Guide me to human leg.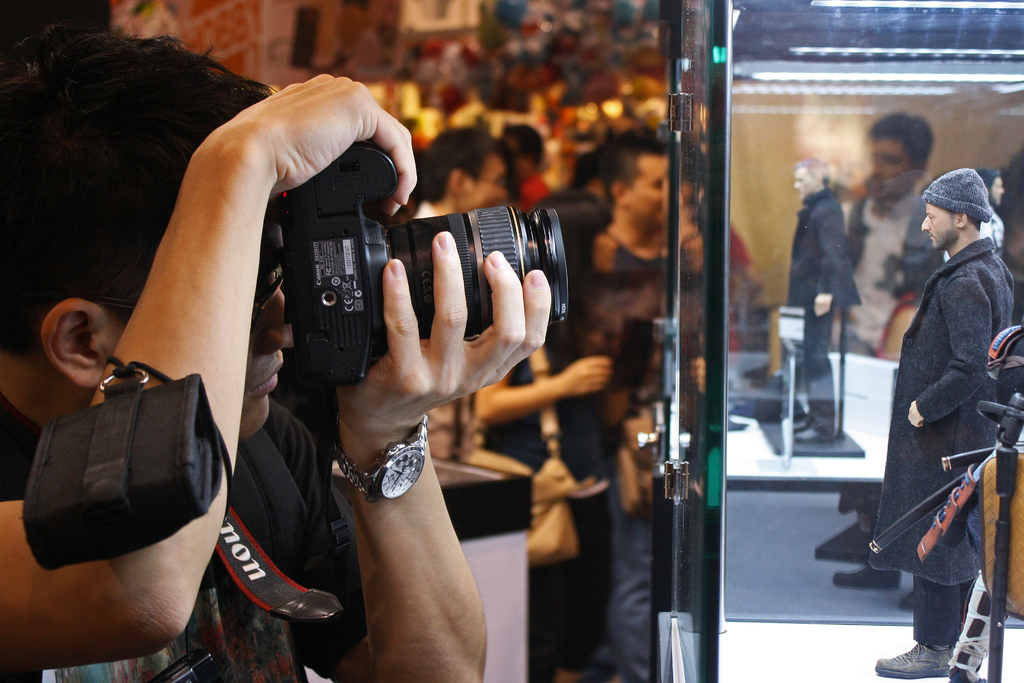
Guidance: bbox=(876, 578, 962, 679).
